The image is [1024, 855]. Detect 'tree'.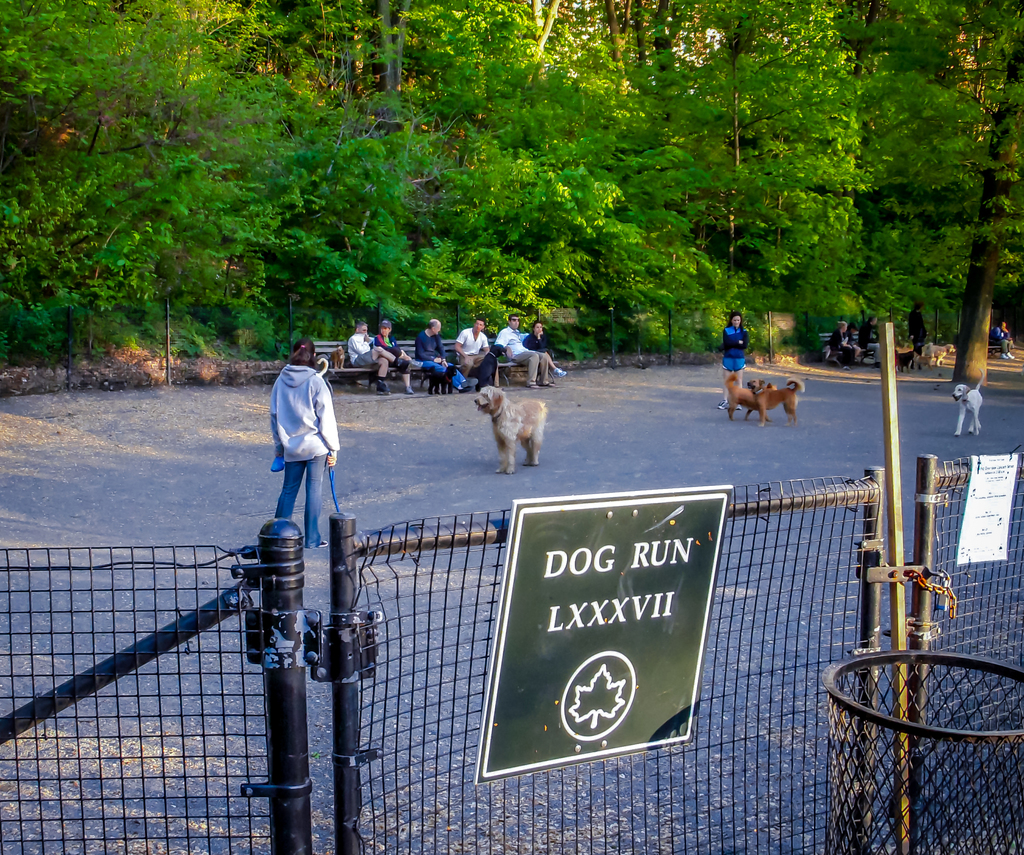
Detection: <region>385, 0, 639, 357</region>.
